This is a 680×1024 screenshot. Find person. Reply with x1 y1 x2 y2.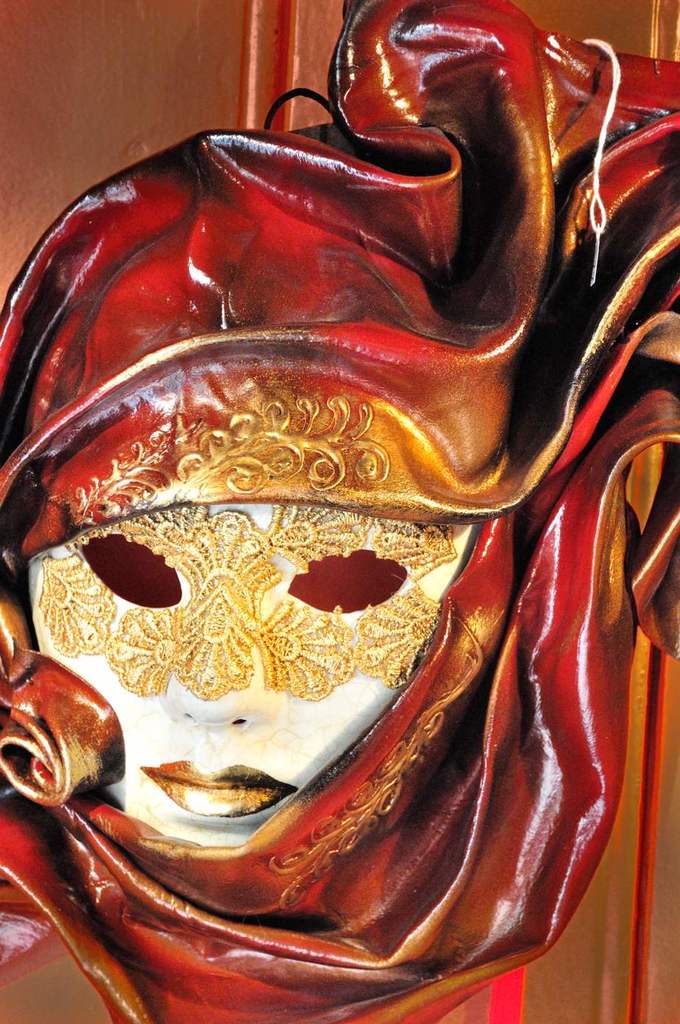
40 0 640 933.
